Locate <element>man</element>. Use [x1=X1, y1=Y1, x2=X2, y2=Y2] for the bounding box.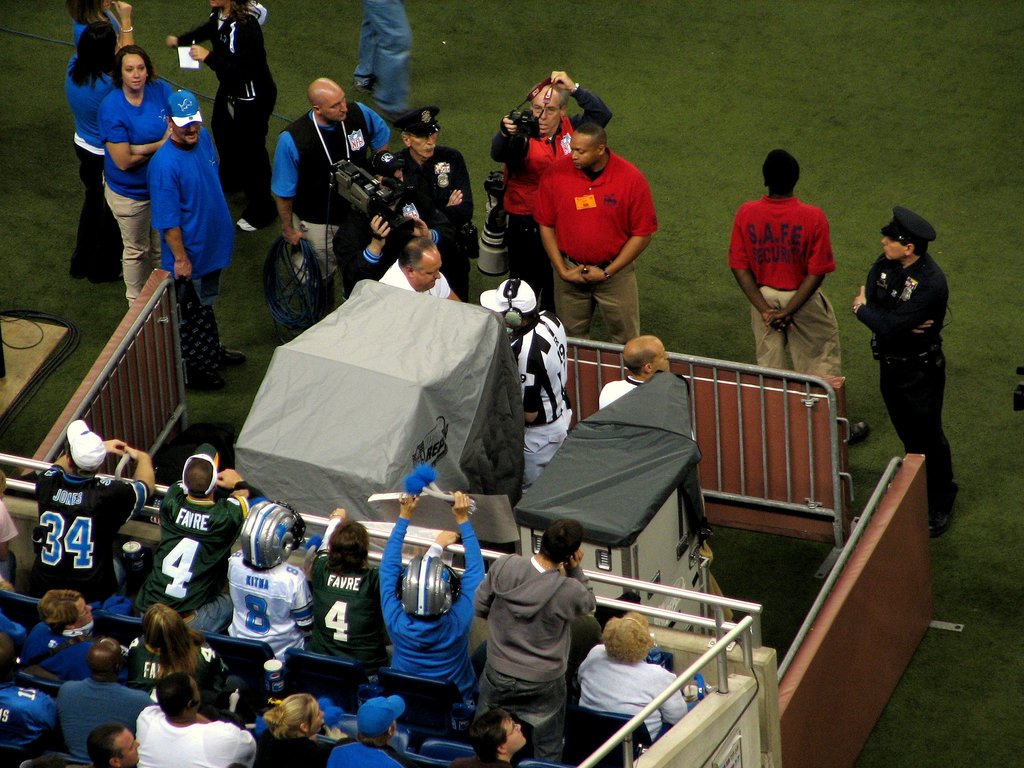
[x1=138, y1=668, x2=253, y2=767].
